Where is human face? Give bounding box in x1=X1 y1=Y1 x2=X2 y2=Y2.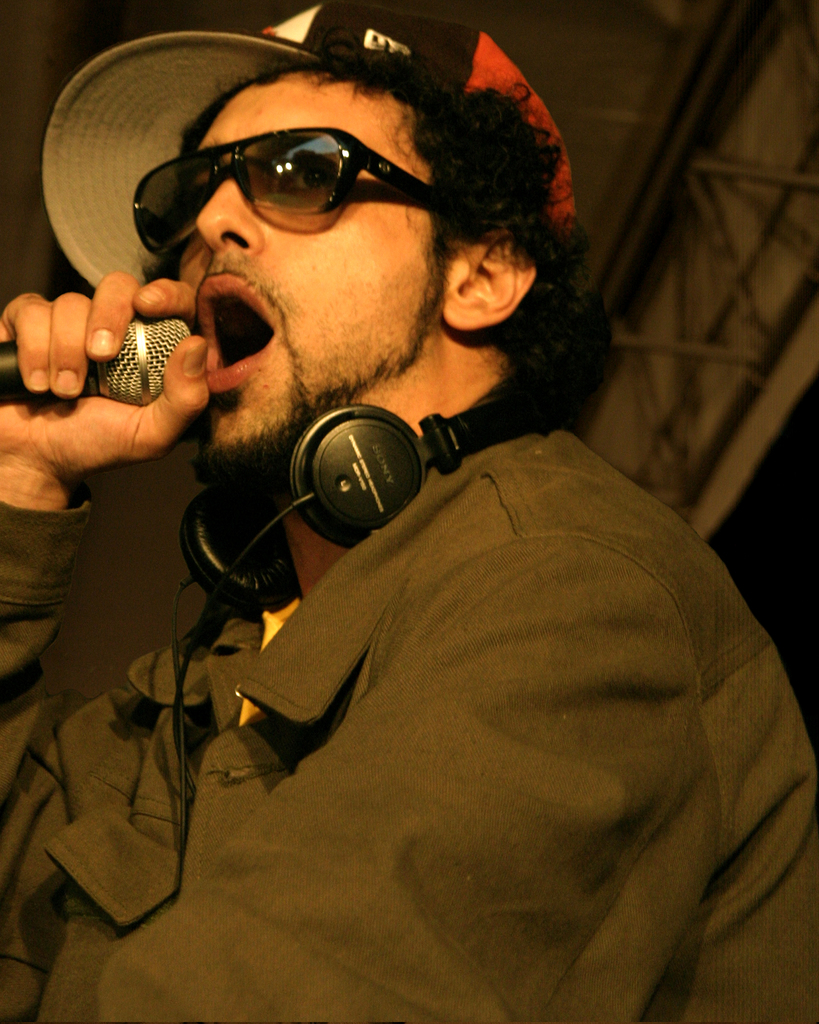
x1=175 y1=72 x2=447 y2=449.
